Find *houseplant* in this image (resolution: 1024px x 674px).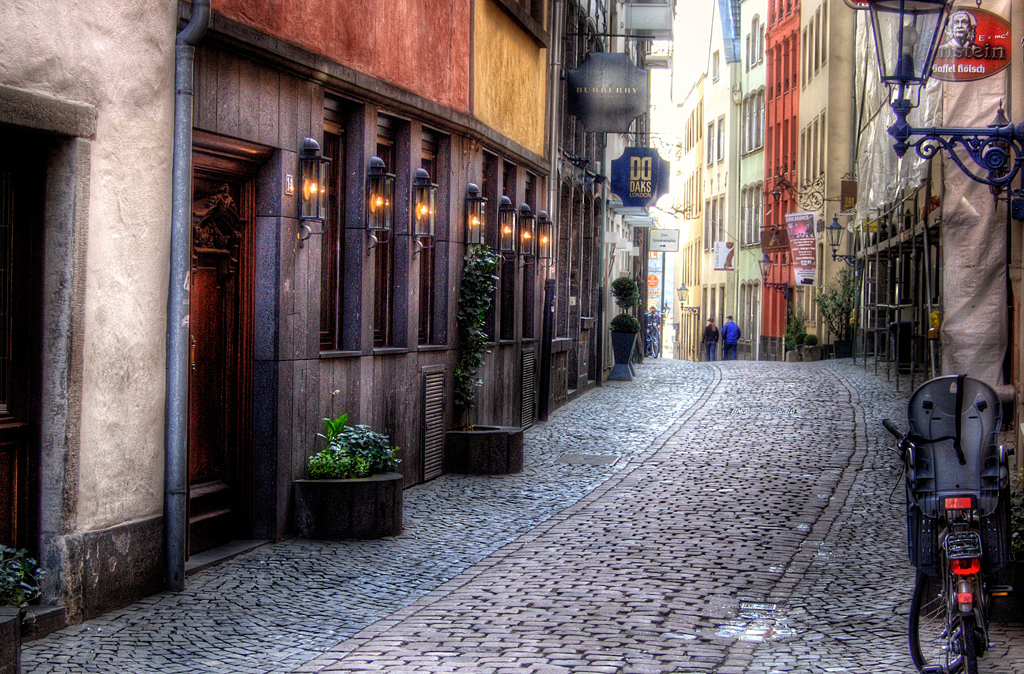
crop(609, 311, 642, 372).
